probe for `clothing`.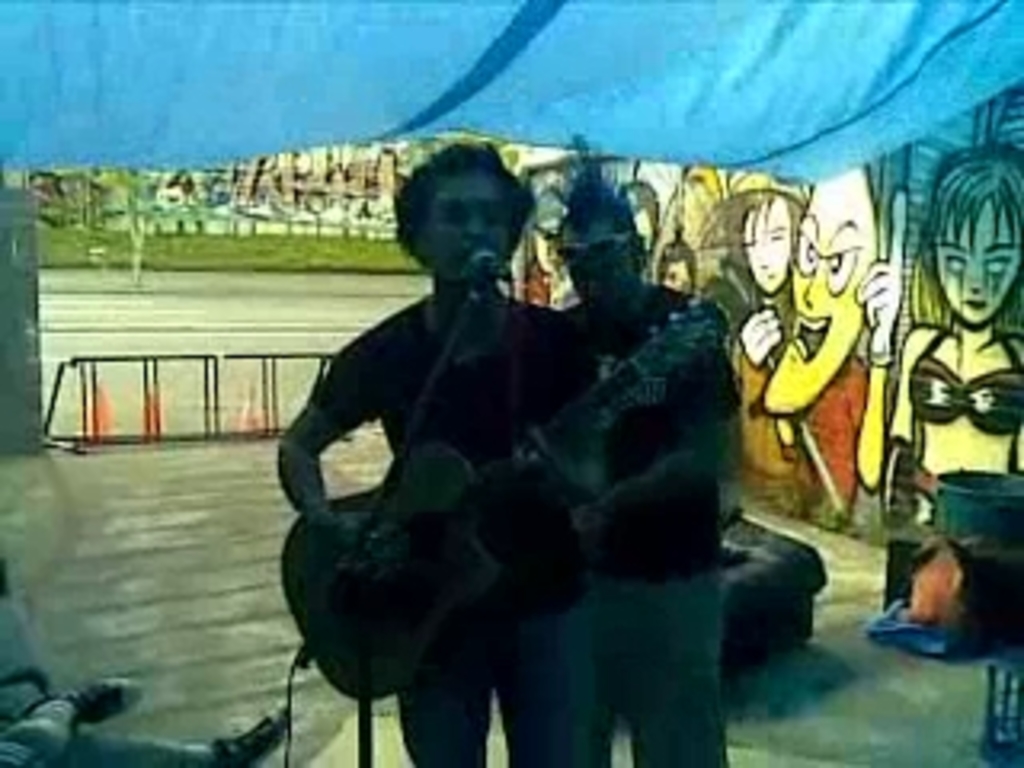
Probe result: 557:282:746:765.
